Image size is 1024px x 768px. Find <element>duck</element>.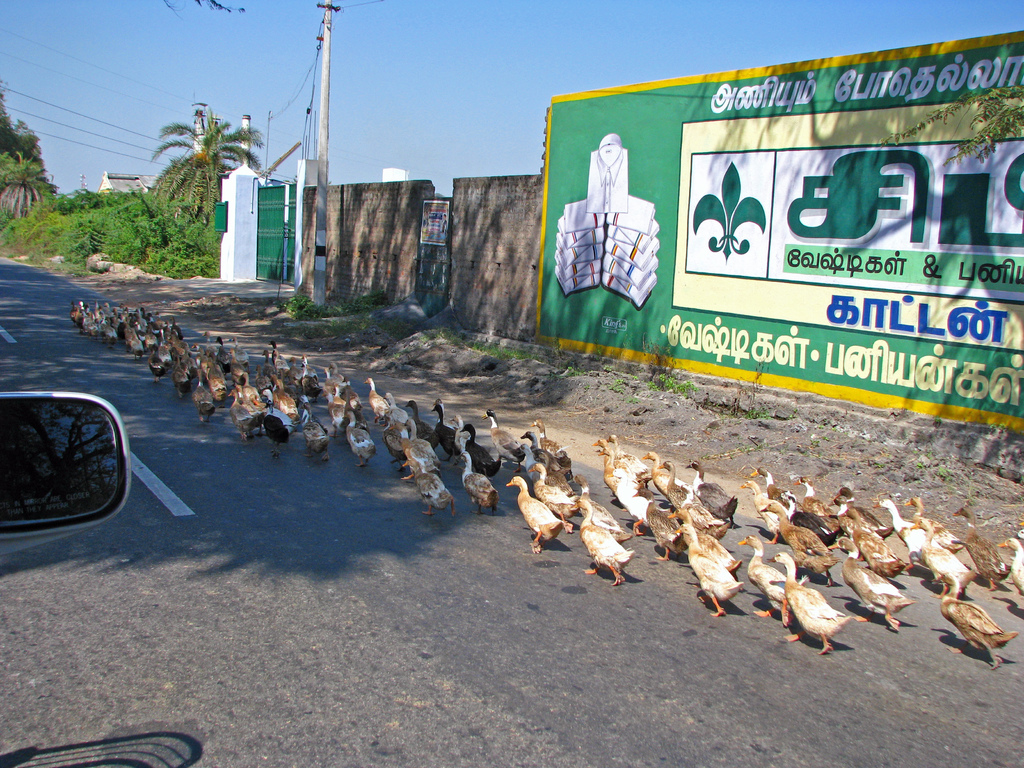
crop(504, 474, 580, 554).
